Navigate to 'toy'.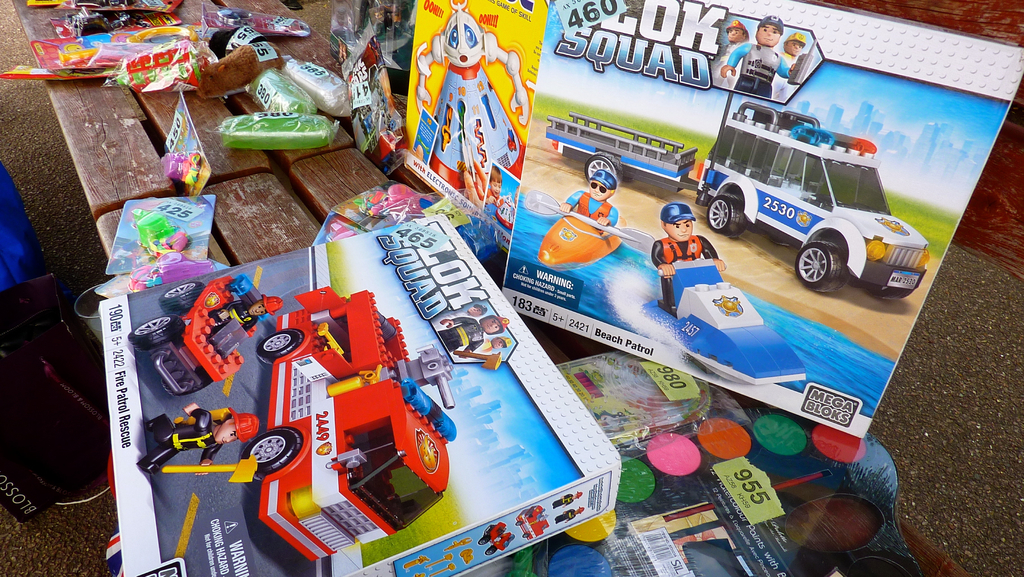
Navigation target: BBox(240, 287, 458, 562).
